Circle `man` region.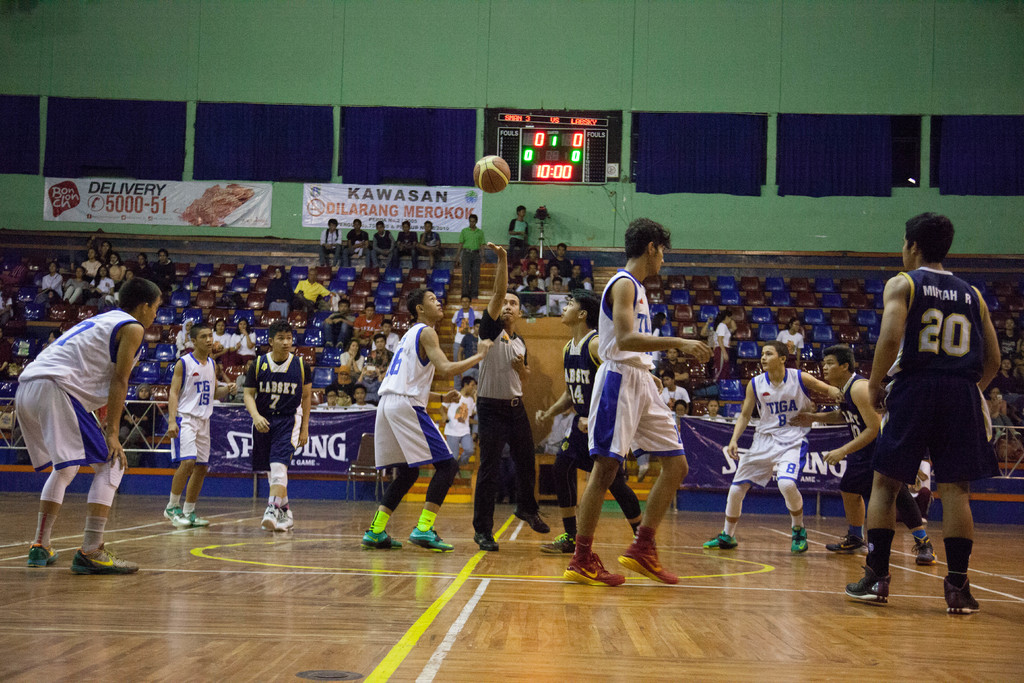
Region: {"x1": 321, "y1": 297, "x2": 356, "y2": 349}.
